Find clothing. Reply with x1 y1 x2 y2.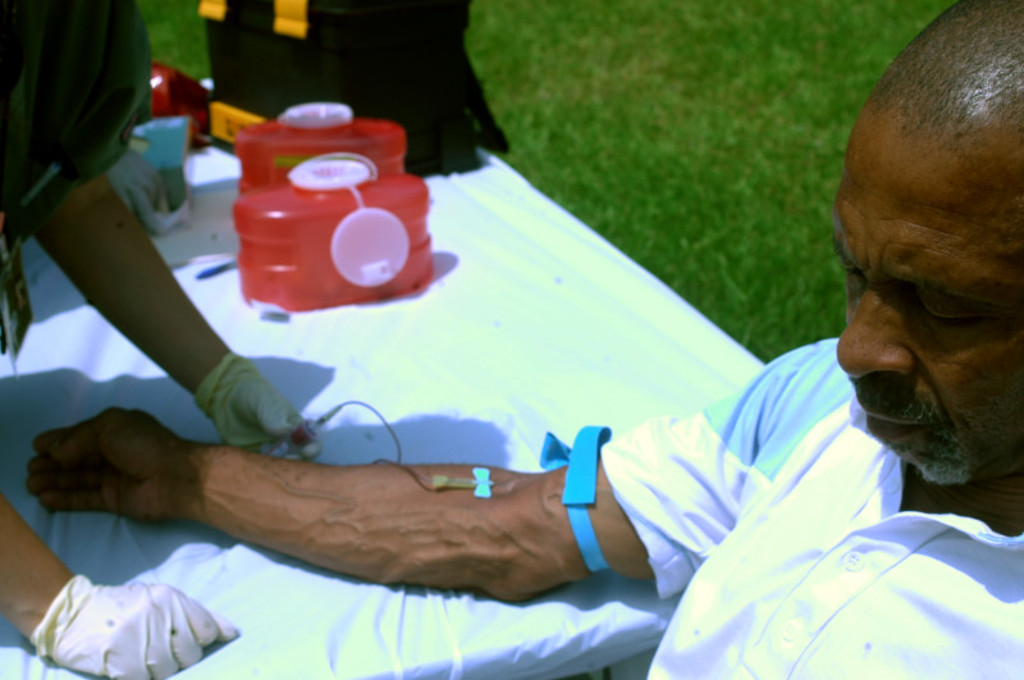
596 338 1023 679.
